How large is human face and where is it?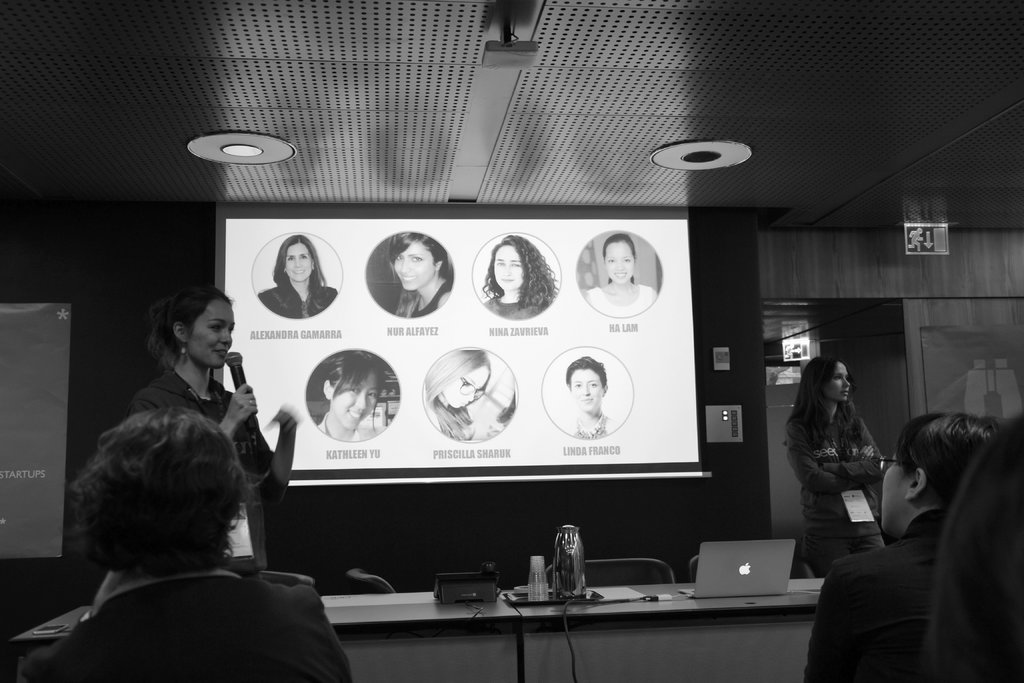
Bounding box: select_region(605, 244, 636, 284).
